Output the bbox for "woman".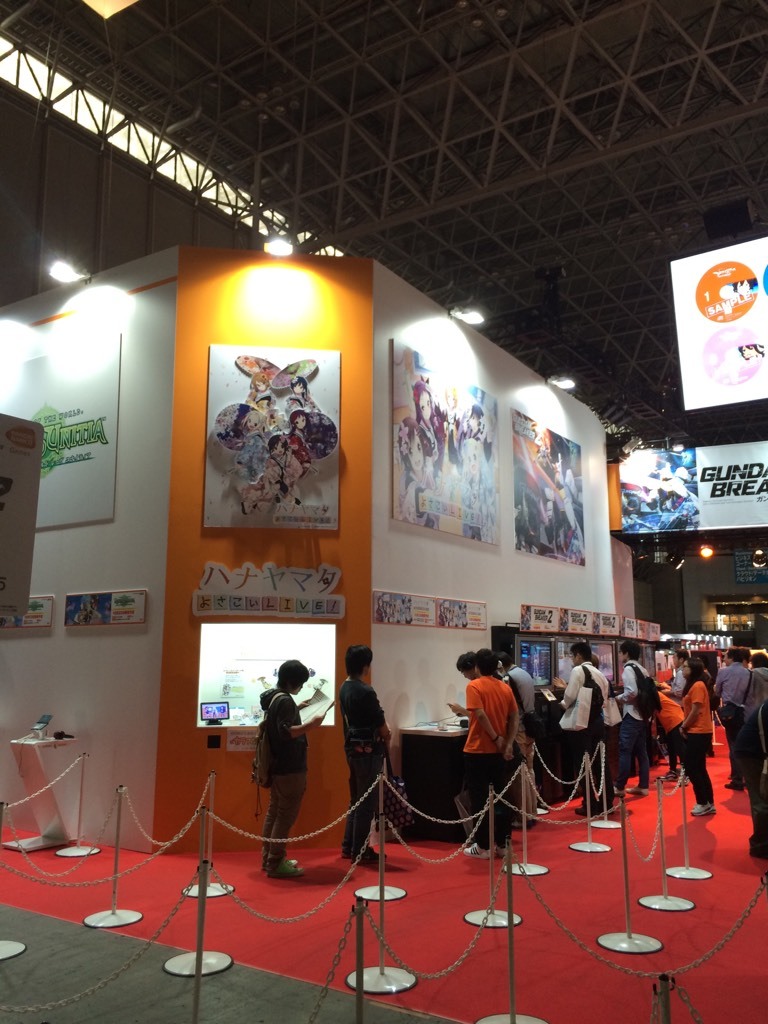
Rect(677, 658, 714, 818).
